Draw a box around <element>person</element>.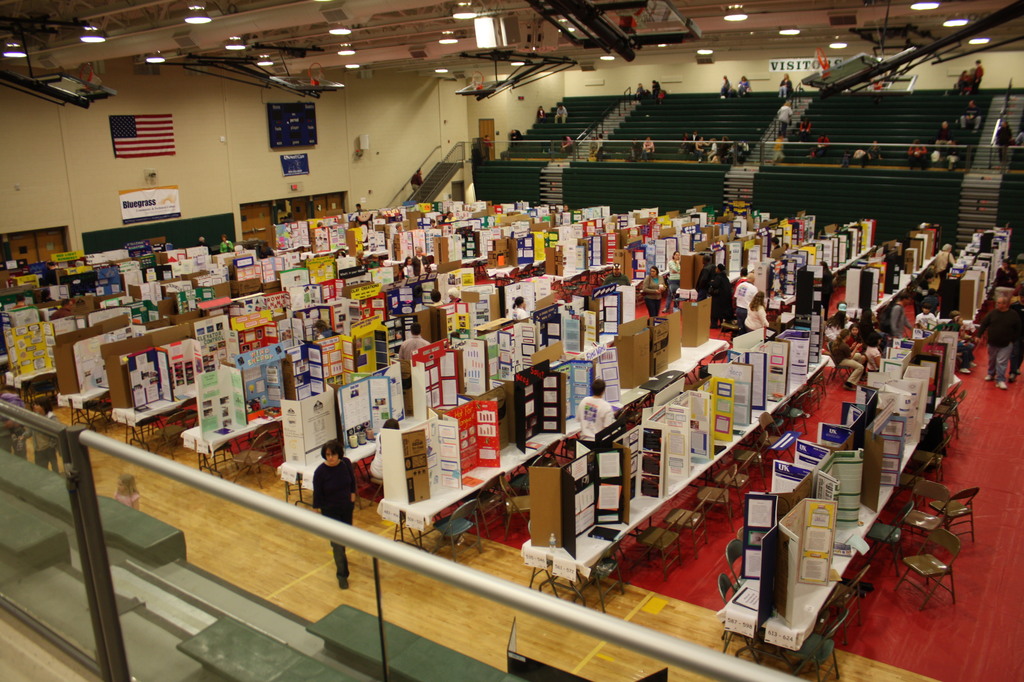
{"x1": 664, "y1": 248, "x2": 679, "y2": 312}.
